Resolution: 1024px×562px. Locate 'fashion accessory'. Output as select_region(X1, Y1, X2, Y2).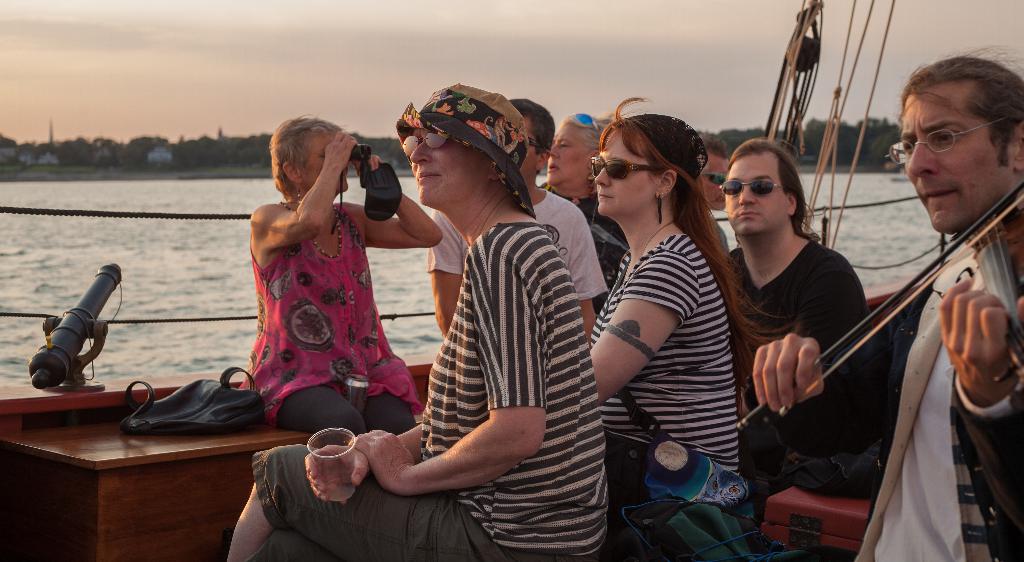
select_region(278, 200, 341, 259).
